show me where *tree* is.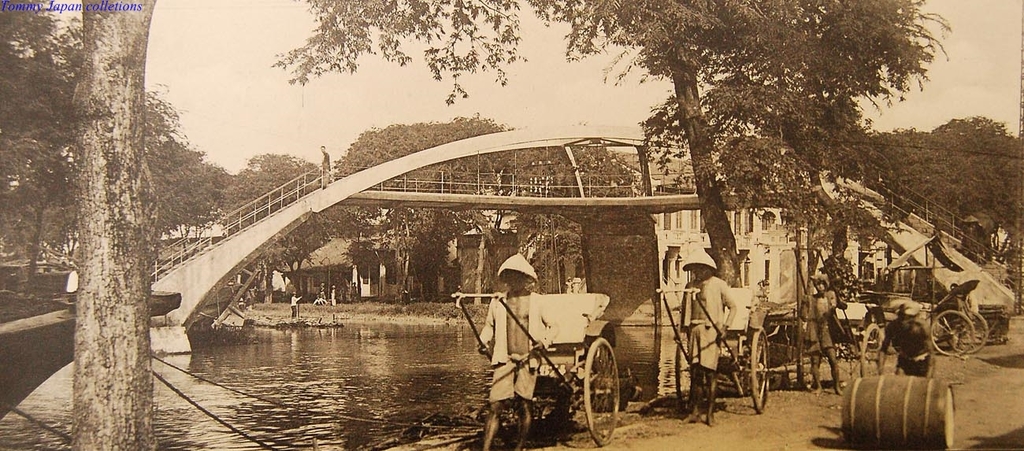
*tree* is at 328, 111, 509, 298.
